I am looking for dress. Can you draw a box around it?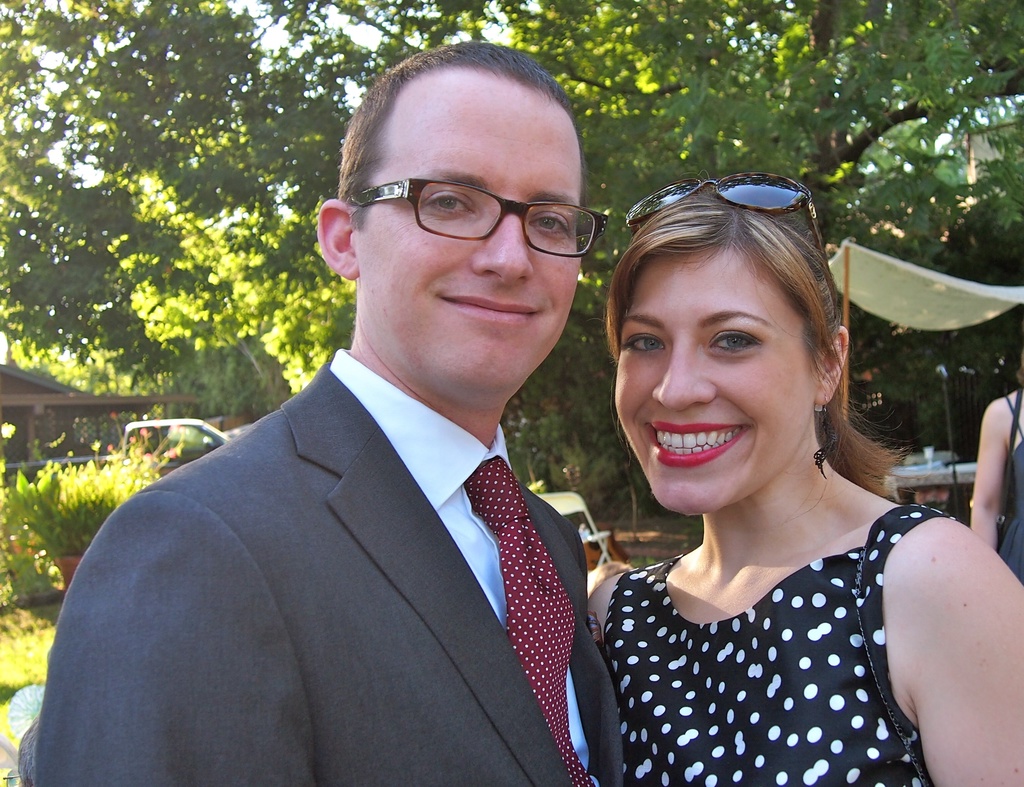
Sure, the bounding box is locate(597, 502, 963, 786).
